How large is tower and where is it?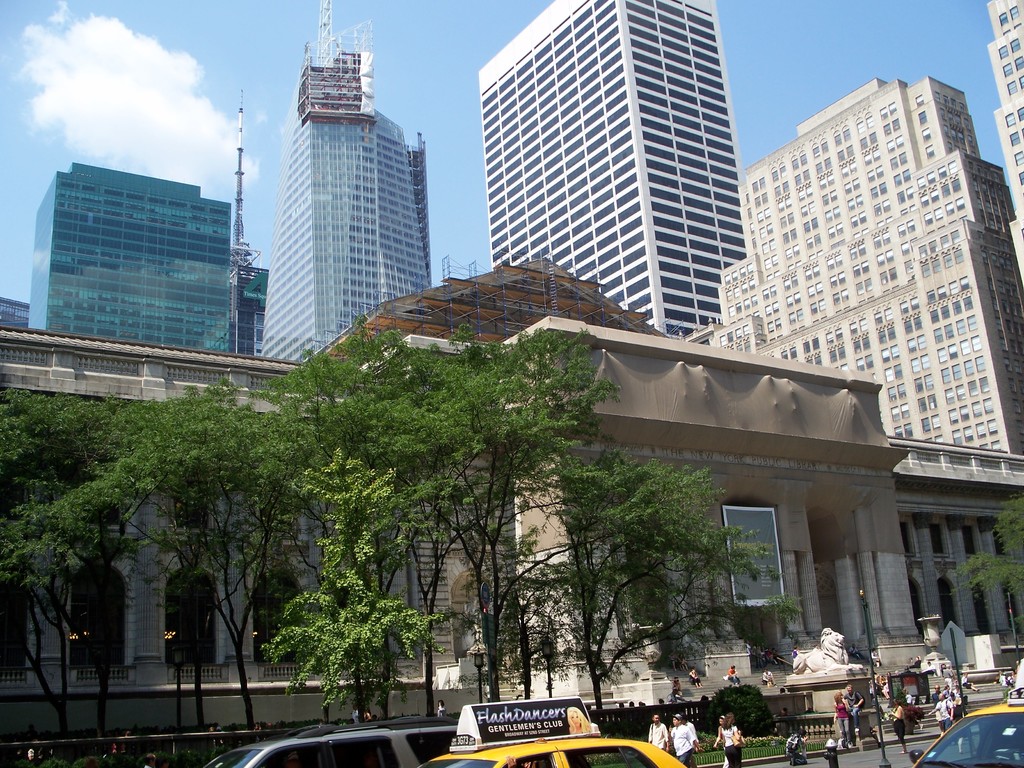
Bounding box: x1=255, y1=1, x2=429, y2=369.
